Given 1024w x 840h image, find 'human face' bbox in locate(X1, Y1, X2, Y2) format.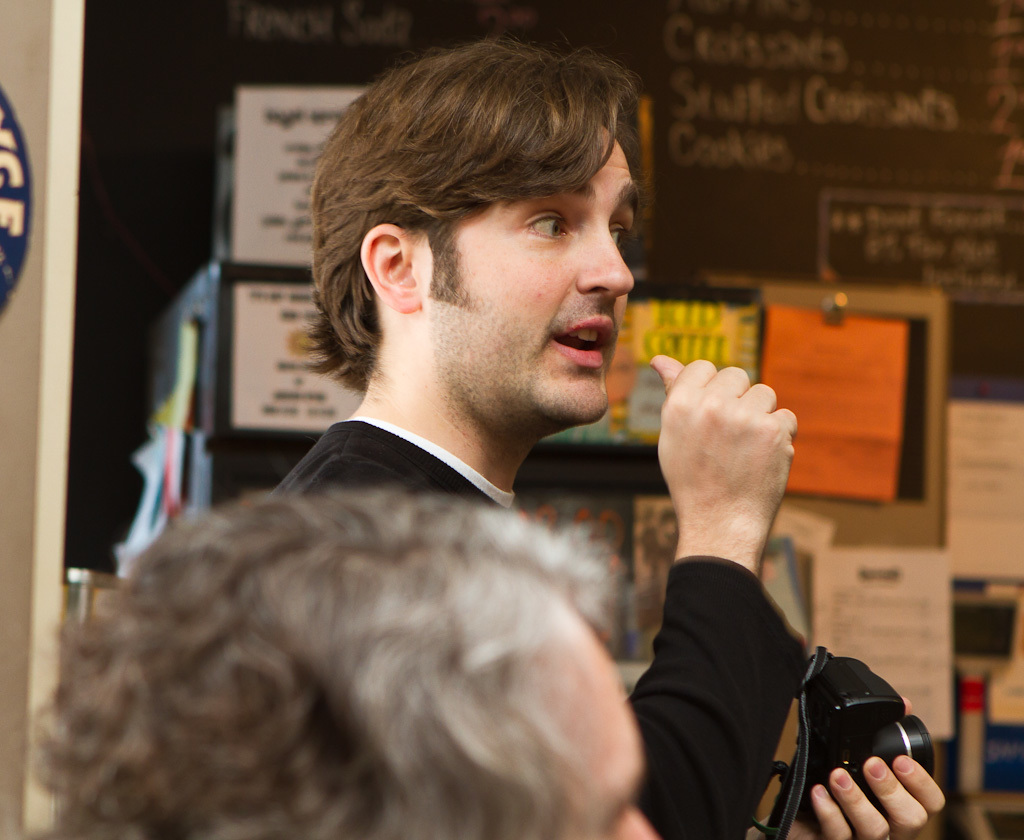
locate(420, 128, 639, 422).
